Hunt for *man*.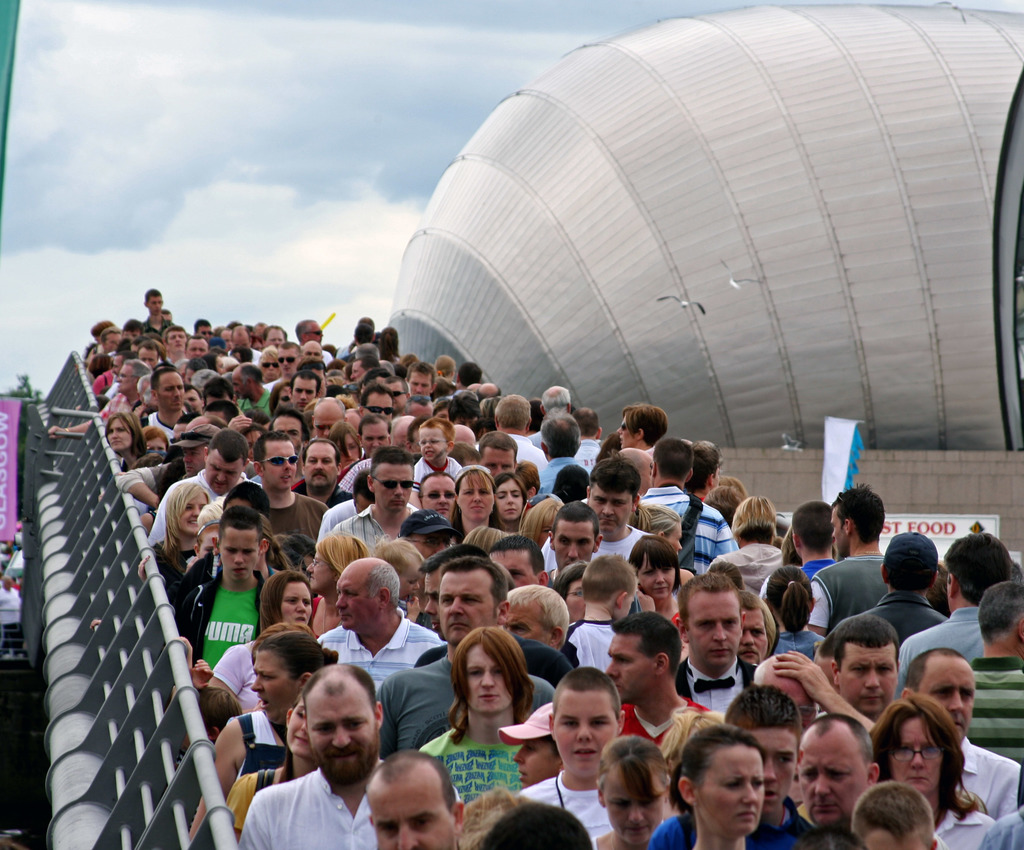
Hunted down at [x1=312, y1=394, x2=342, y2=426].
